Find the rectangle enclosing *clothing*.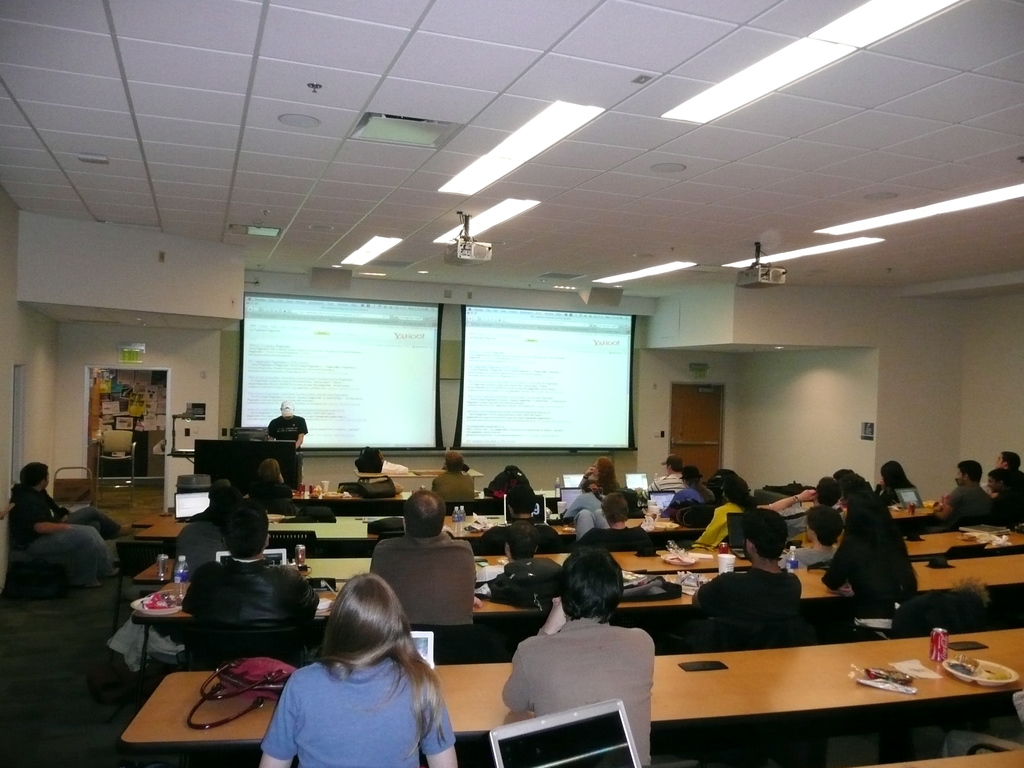
box(39, 491, 127, 540).
